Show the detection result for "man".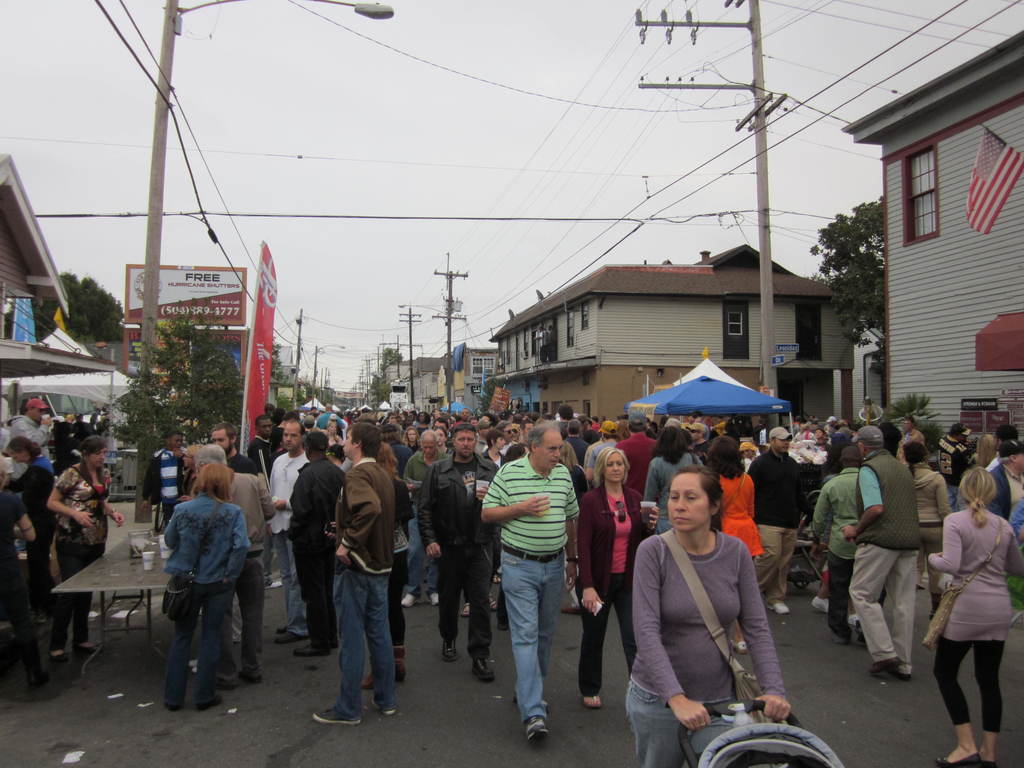
box(460, 405, 470, 419).
